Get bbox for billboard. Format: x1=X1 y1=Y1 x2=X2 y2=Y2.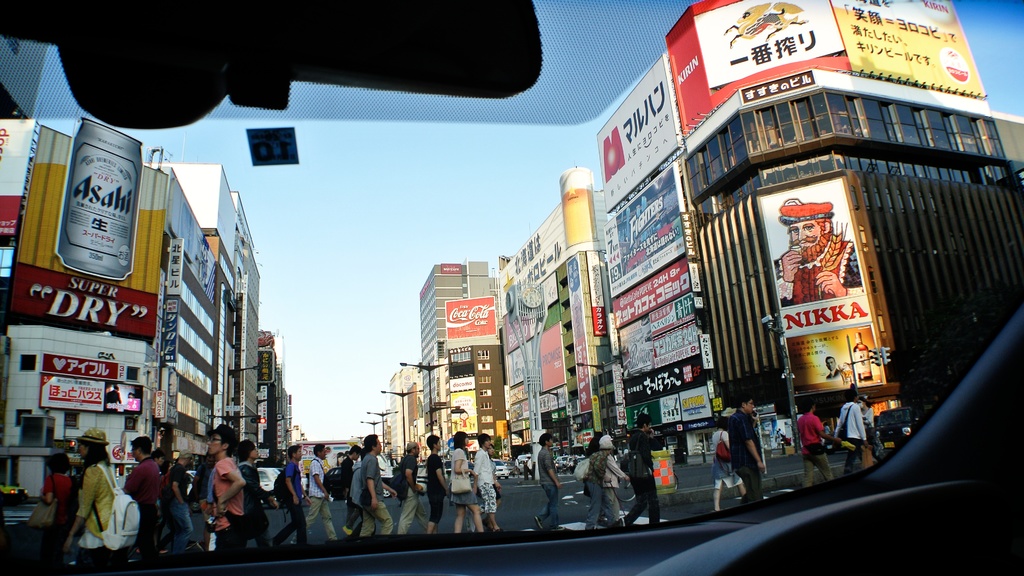
x1=254 y1=341 x2=273 y2=379.
